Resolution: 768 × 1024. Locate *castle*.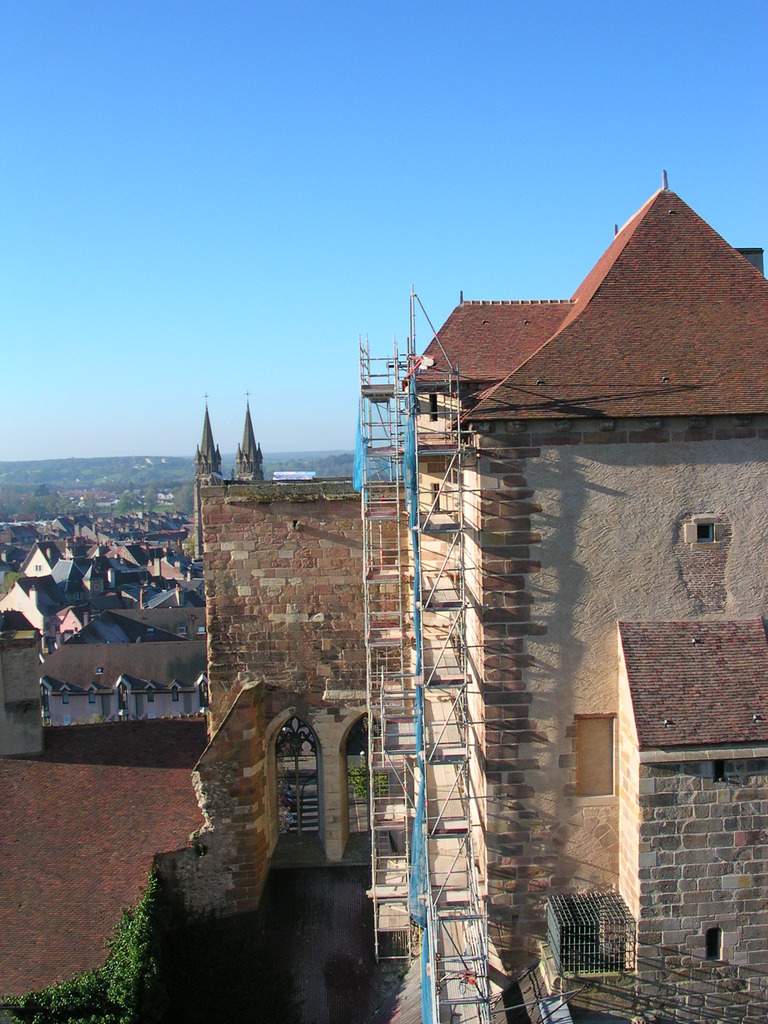
<box>184,168,767,1023</box>.
